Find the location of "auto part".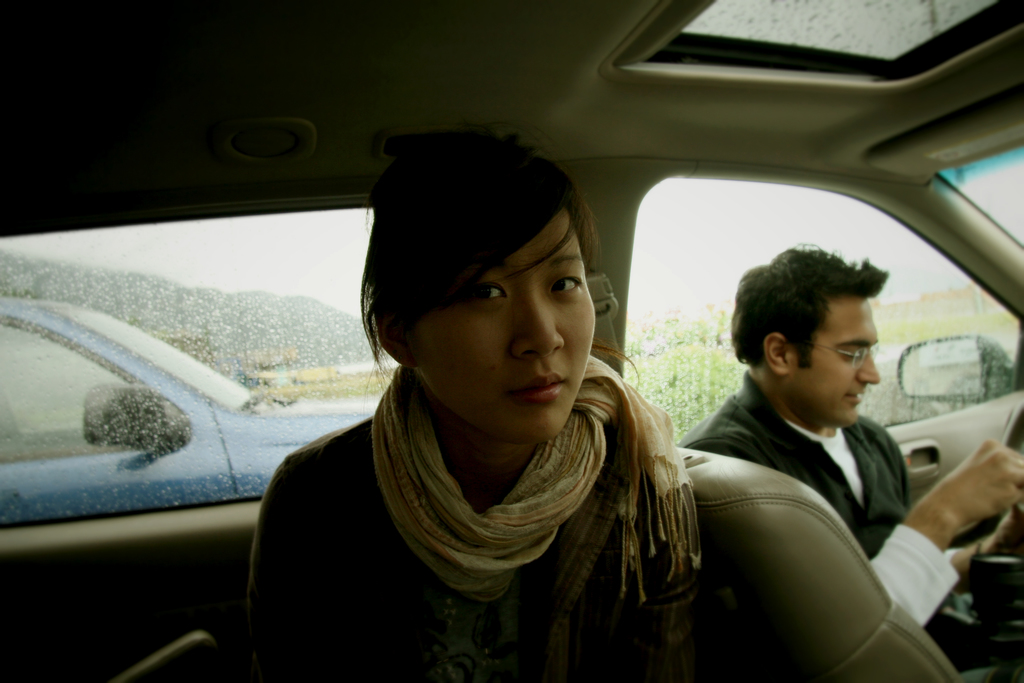
Location: (897,343,1005,400).
